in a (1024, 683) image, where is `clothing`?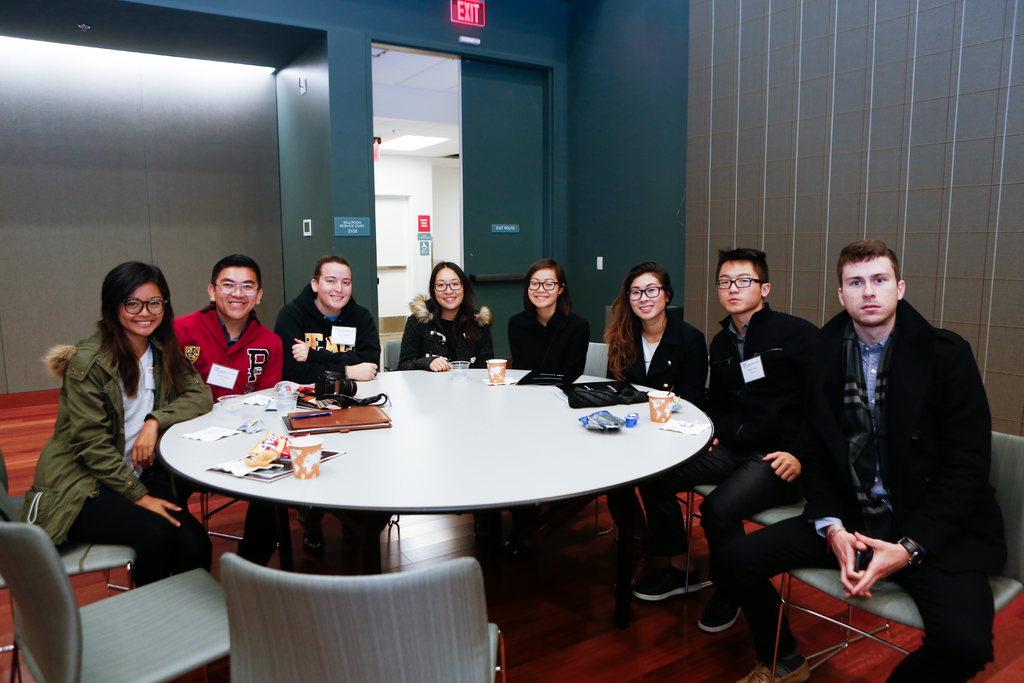
508:309:588:387.
